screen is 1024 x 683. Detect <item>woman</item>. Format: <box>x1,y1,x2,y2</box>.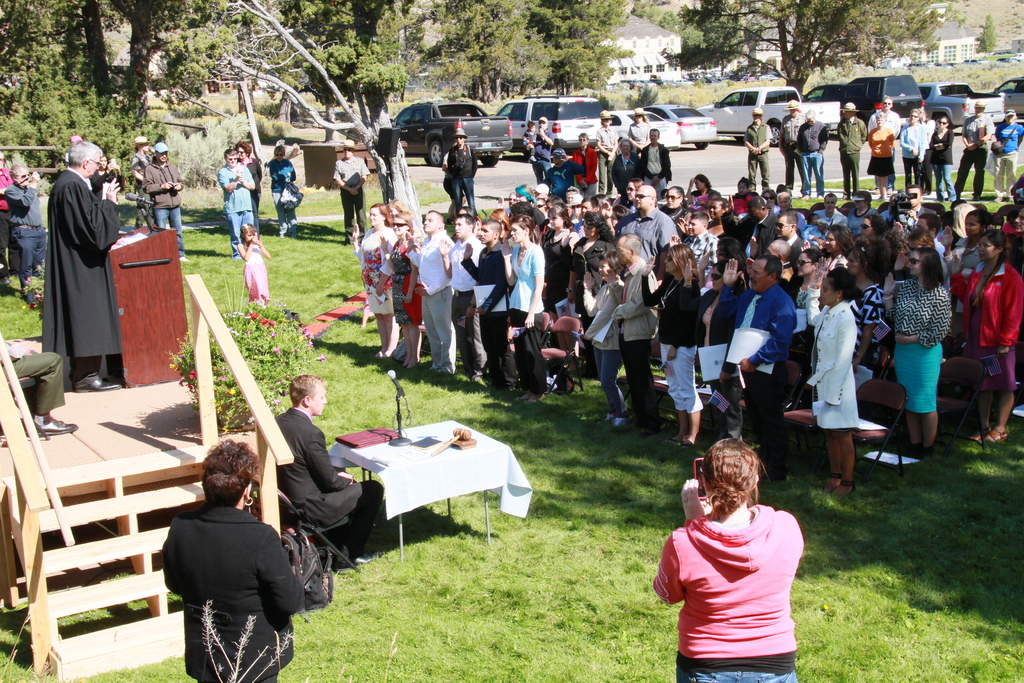
<box>943,224,1023,447</box>.
